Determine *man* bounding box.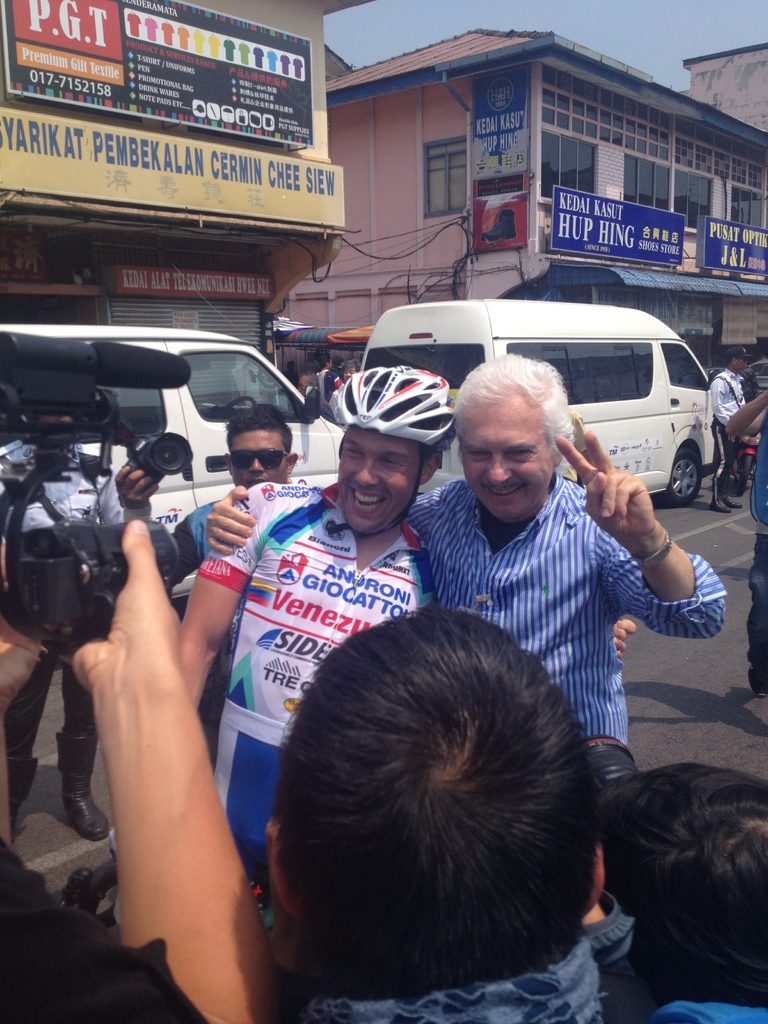
Determined: left=321, top=360, right=347, bottom=419.
